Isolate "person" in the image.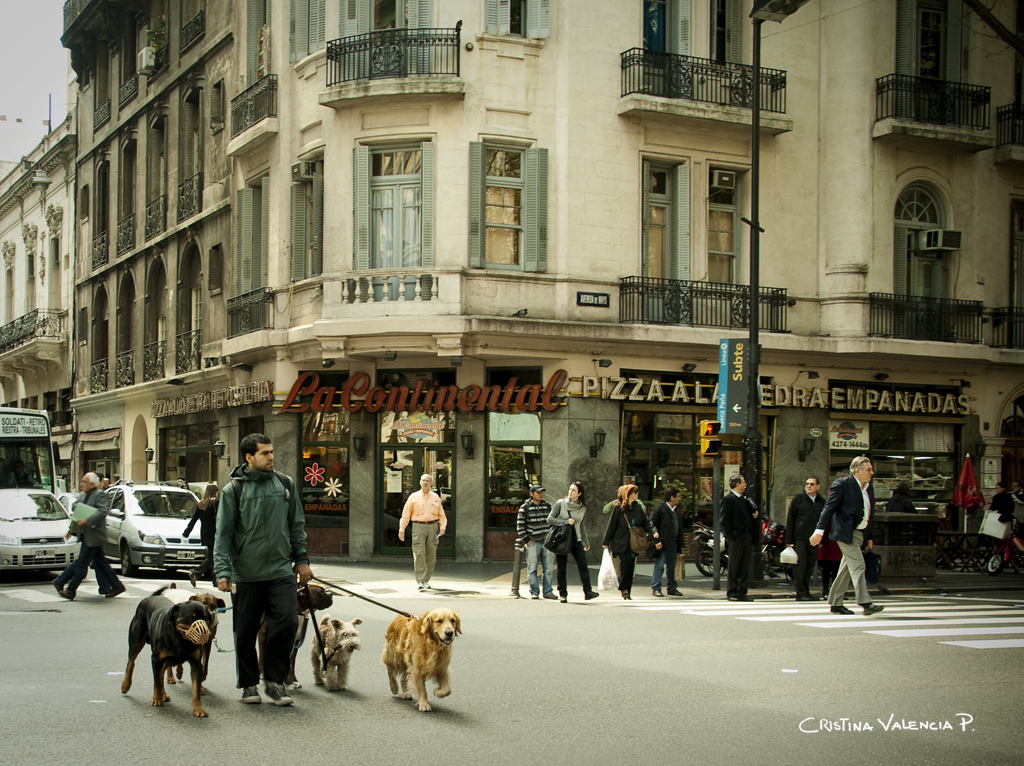
Isolated region: left=61, top=473, right=124, bottom=598.
